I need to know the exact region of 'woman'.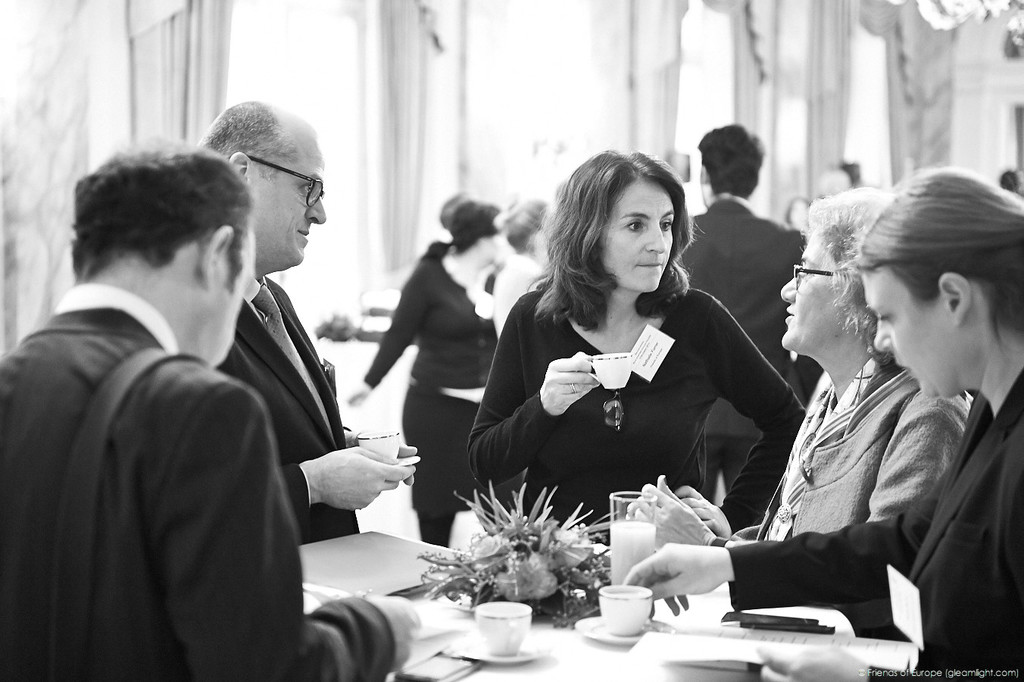
Region: pyautogui.locateOnScreen(471, 162, 776, 575).
